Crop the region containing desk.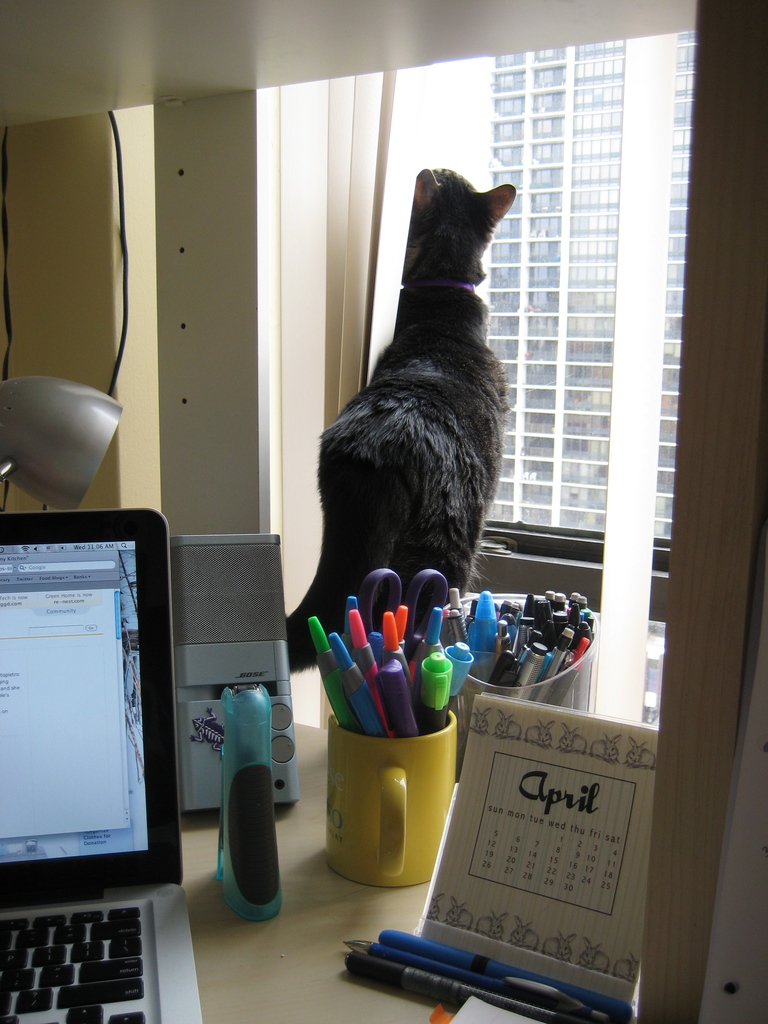
Crop region: 0, 712, 637, 1023.
